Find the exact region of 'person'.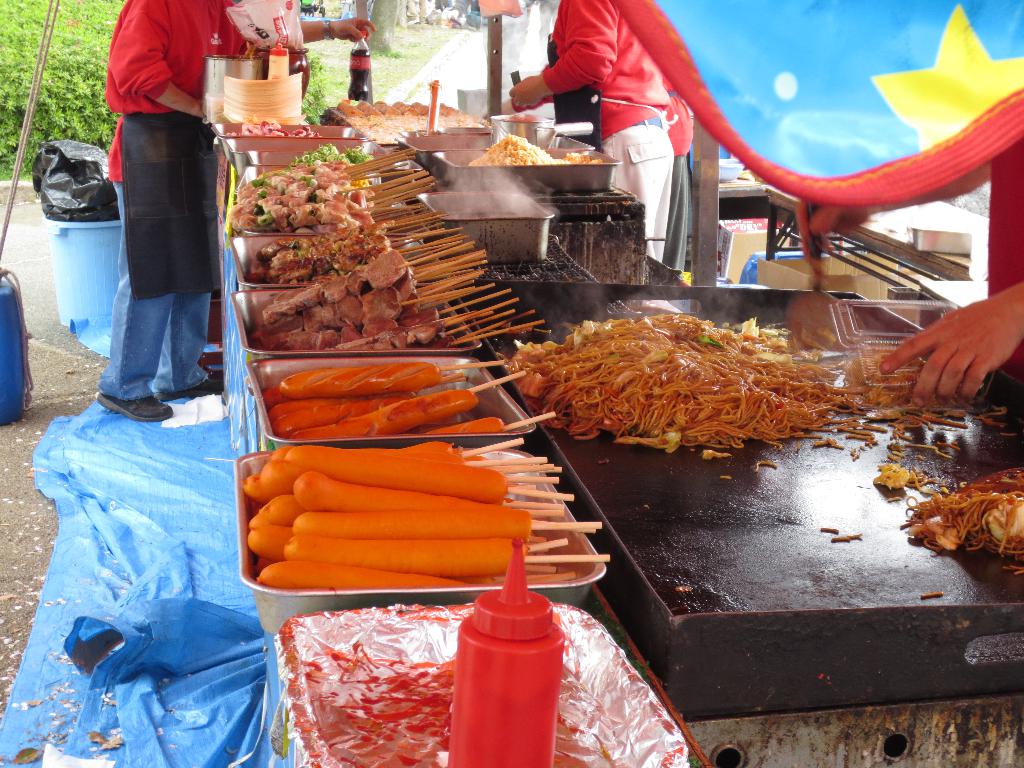
Exact region: l=794, t=145, r=1023, b=408.
